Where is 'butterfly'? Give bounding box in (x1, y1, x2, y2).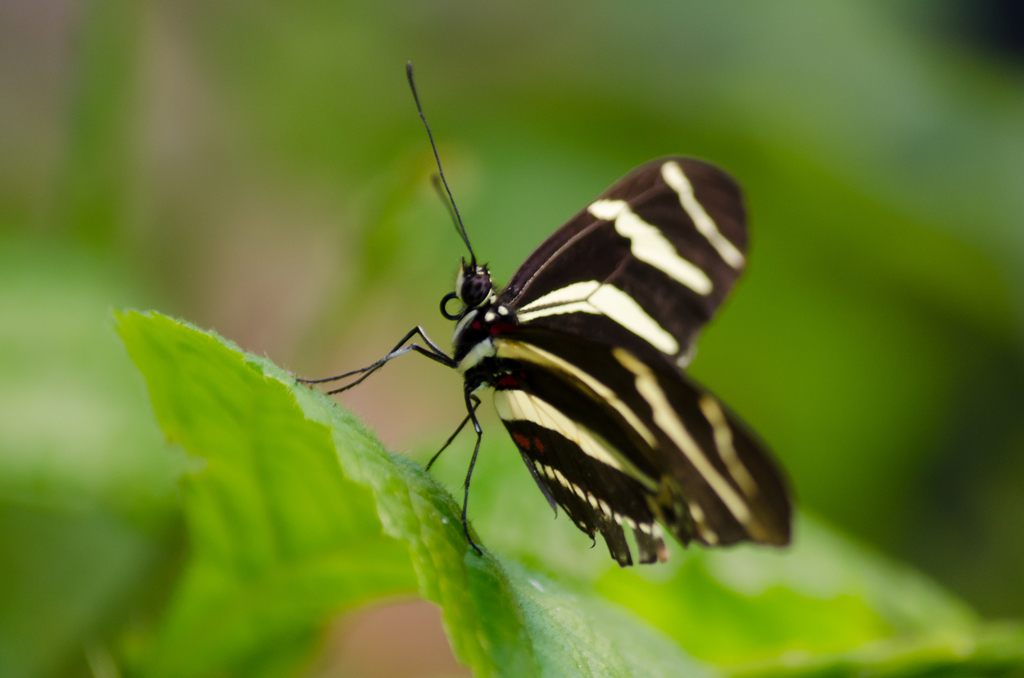
(298, 63, 795, 569).
